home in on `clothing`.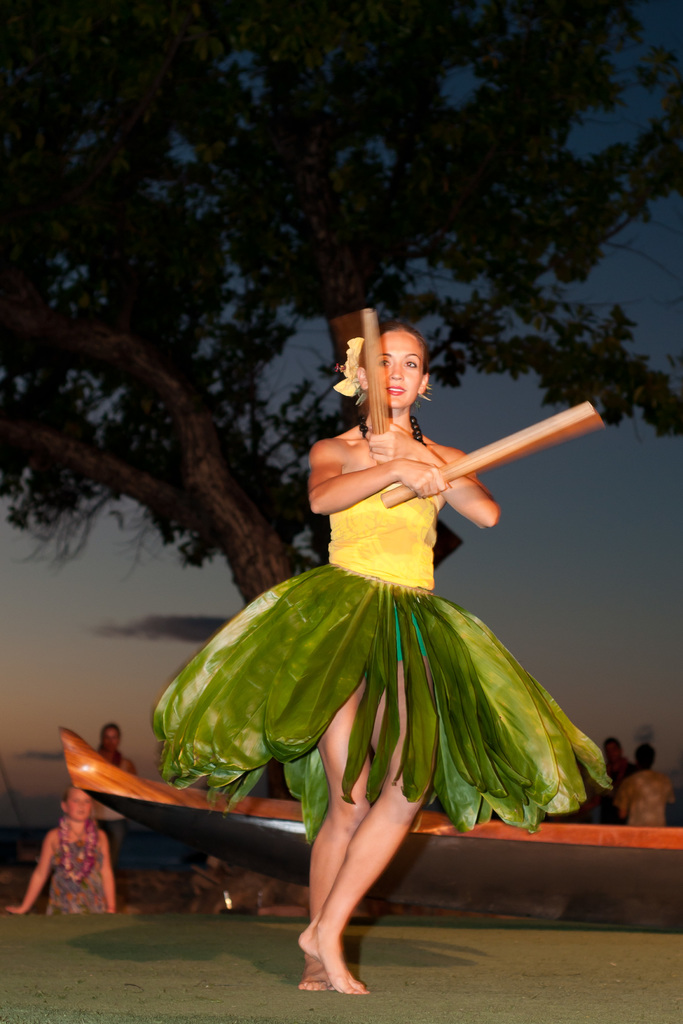
Homed in at region(614, 770, 671, 829).
